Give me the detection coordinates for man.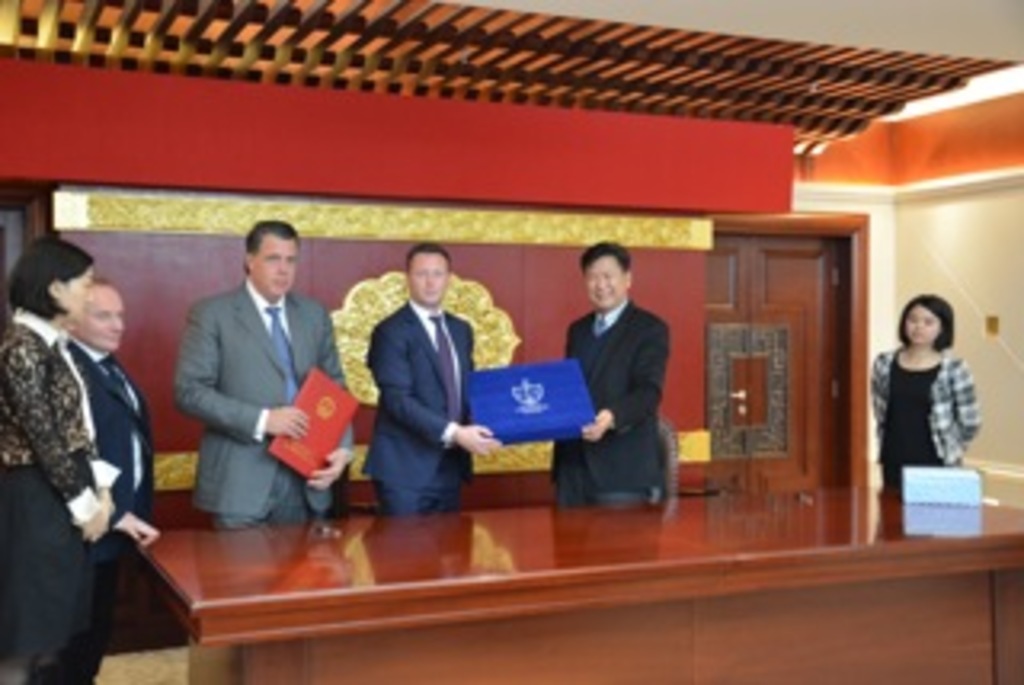
select_region(371, 253, 483, 515).
